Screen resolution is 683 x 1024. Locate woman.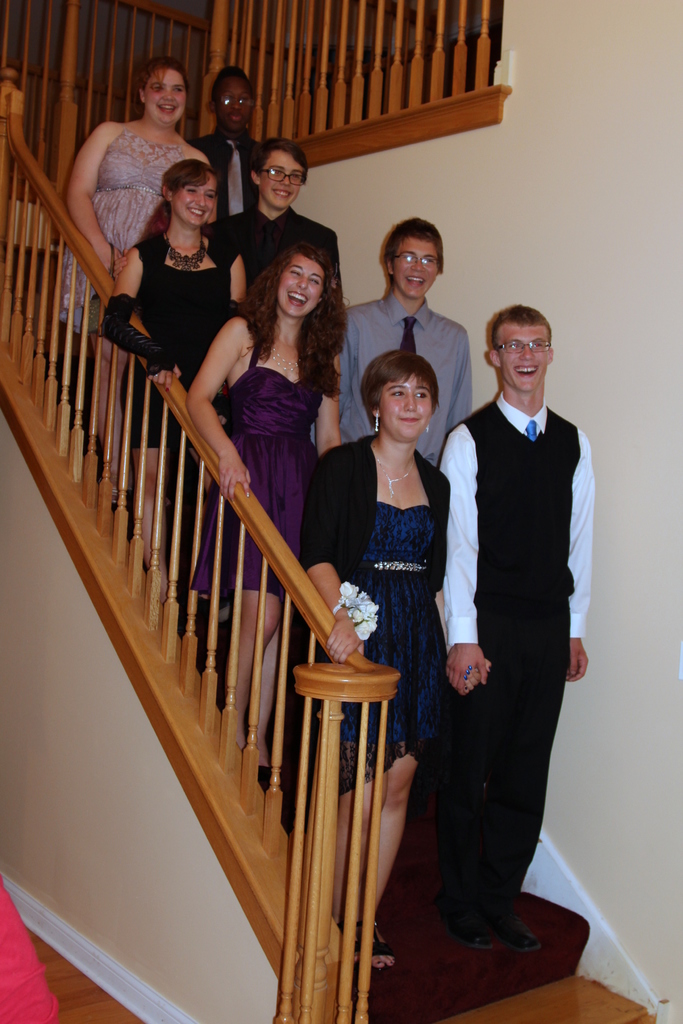
bbox=[57, 58, 217, 412].
